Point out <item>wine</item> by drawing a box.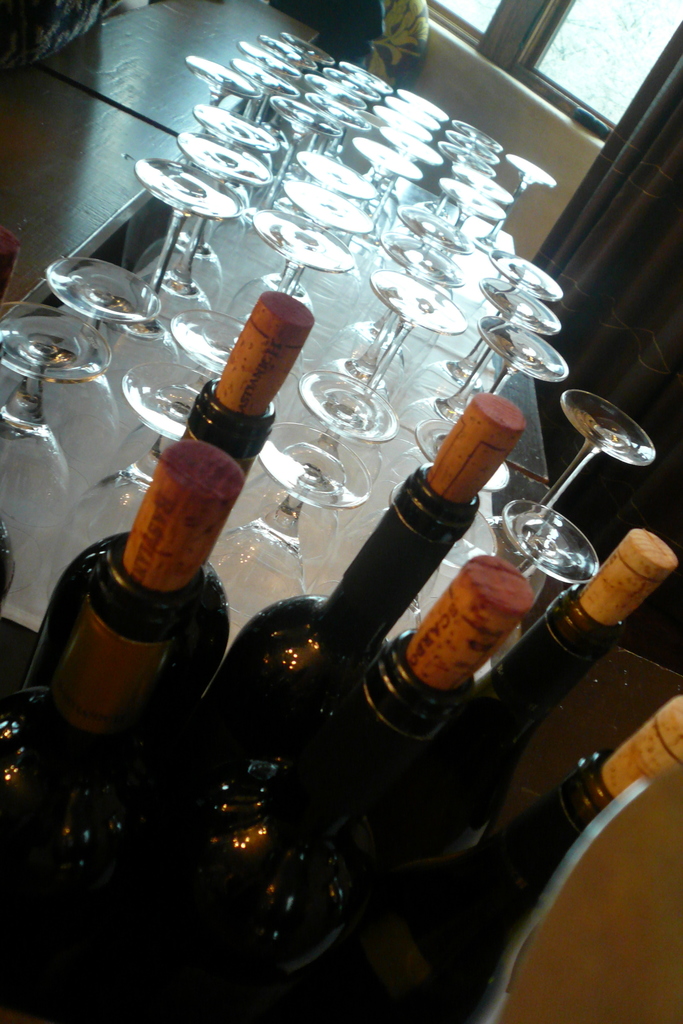
BBox(208, 393, 531, 783).
